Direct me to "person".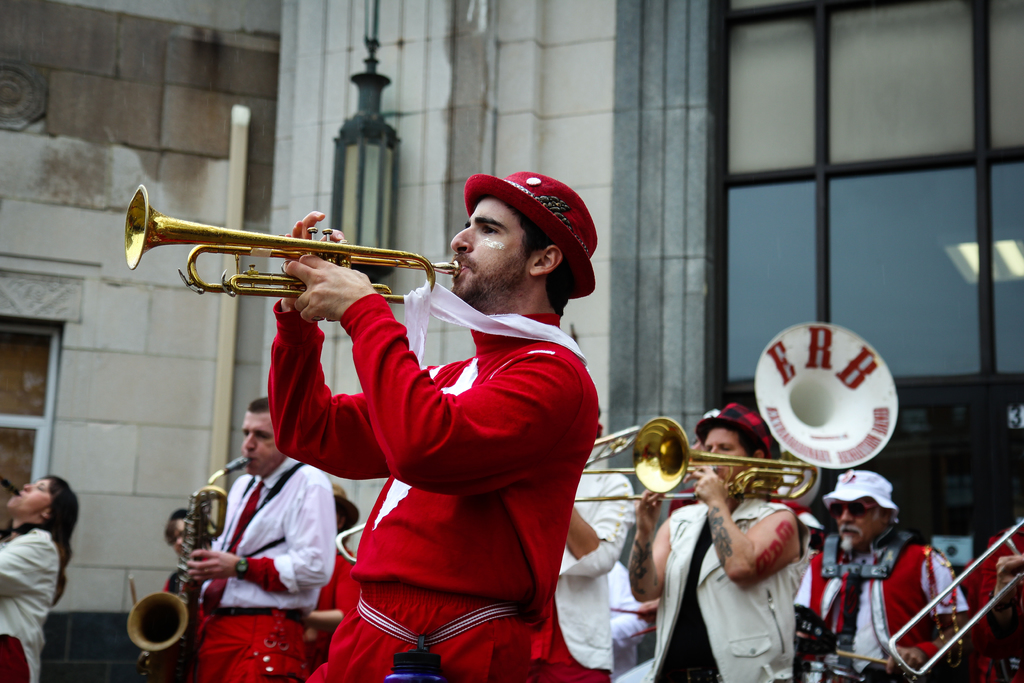
Direction: pyautogui.locateOnScreen(268, 171, 599, 682).
